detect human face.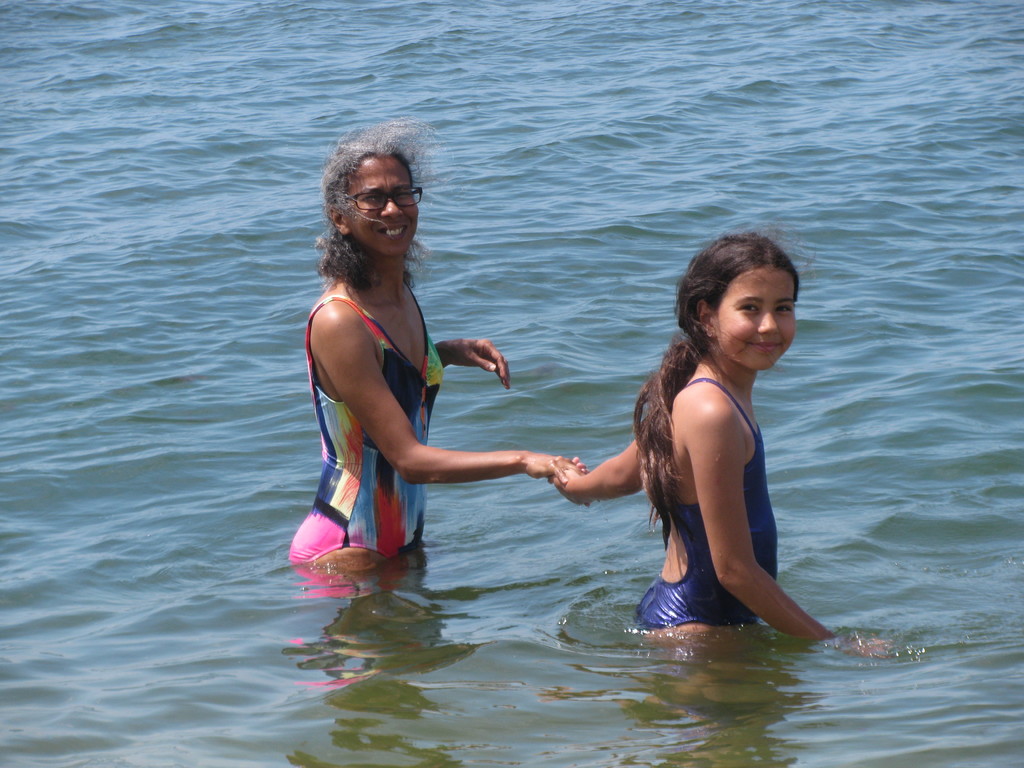
Detected at BBox(344, 155, 416, 255).
